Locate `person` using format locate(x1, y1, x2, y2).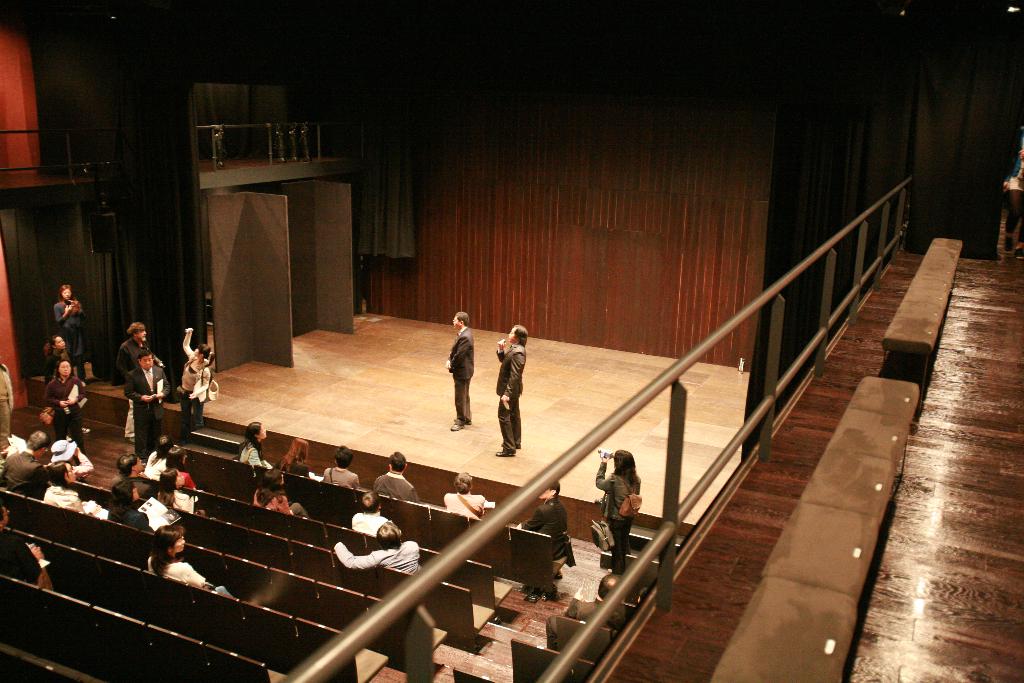
locate(333, 518, 422, 577).
